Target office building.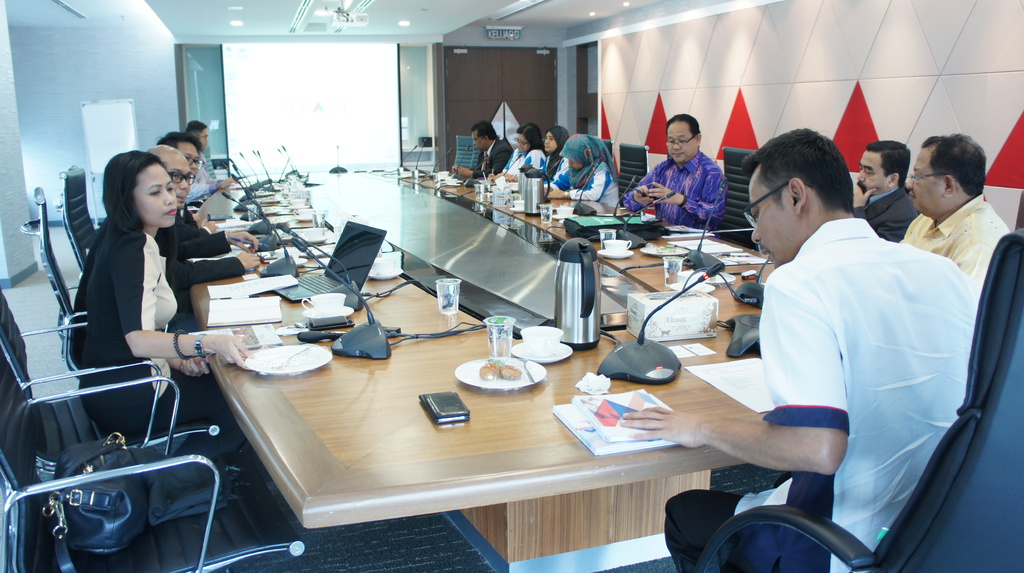
Target region: l=74, t=15, r=961, b=564.
